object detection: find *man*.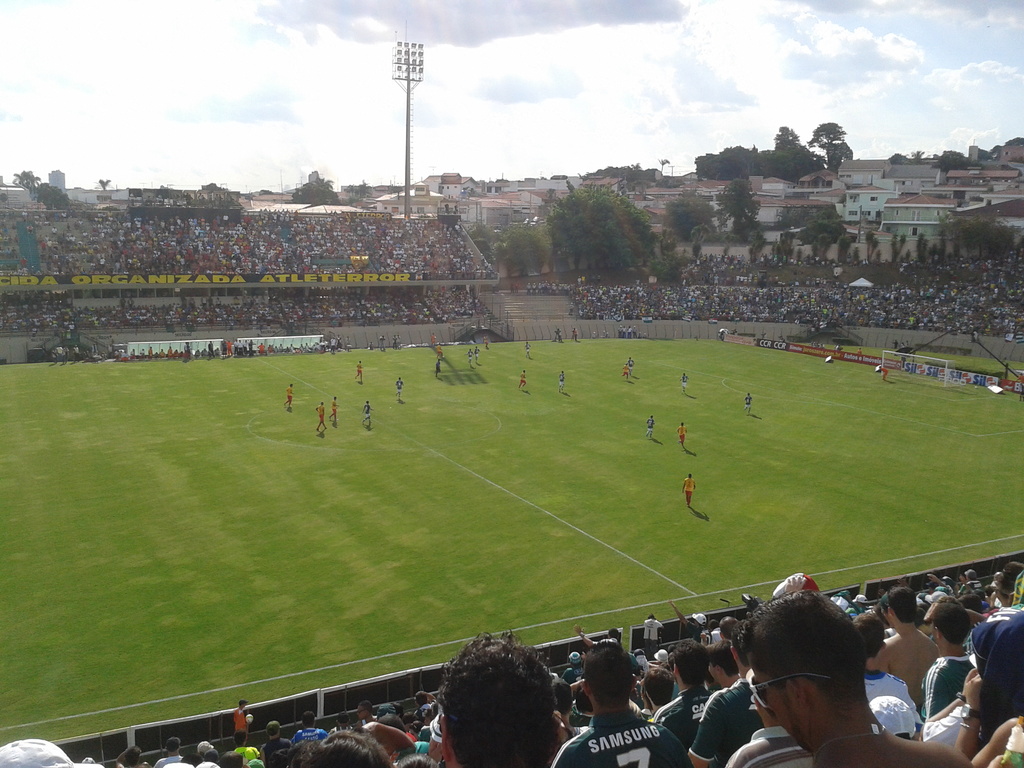
box(332, 397, 342, 423).
